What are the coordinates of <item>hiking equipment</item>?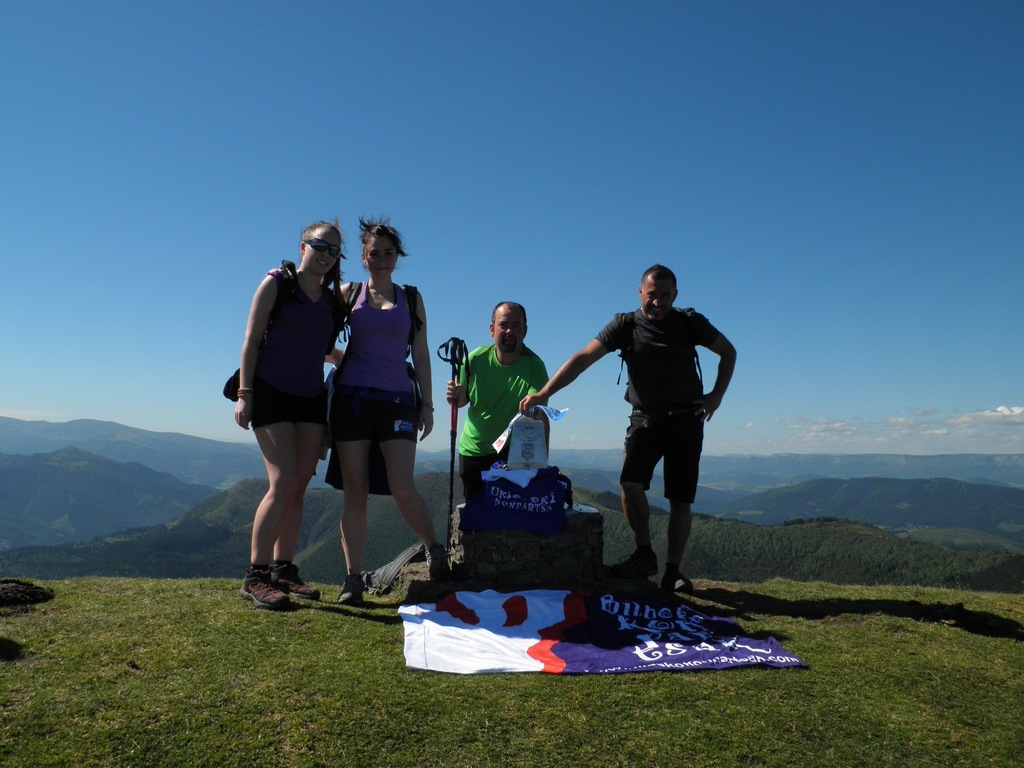
locate(339, 280, 422, 397).
